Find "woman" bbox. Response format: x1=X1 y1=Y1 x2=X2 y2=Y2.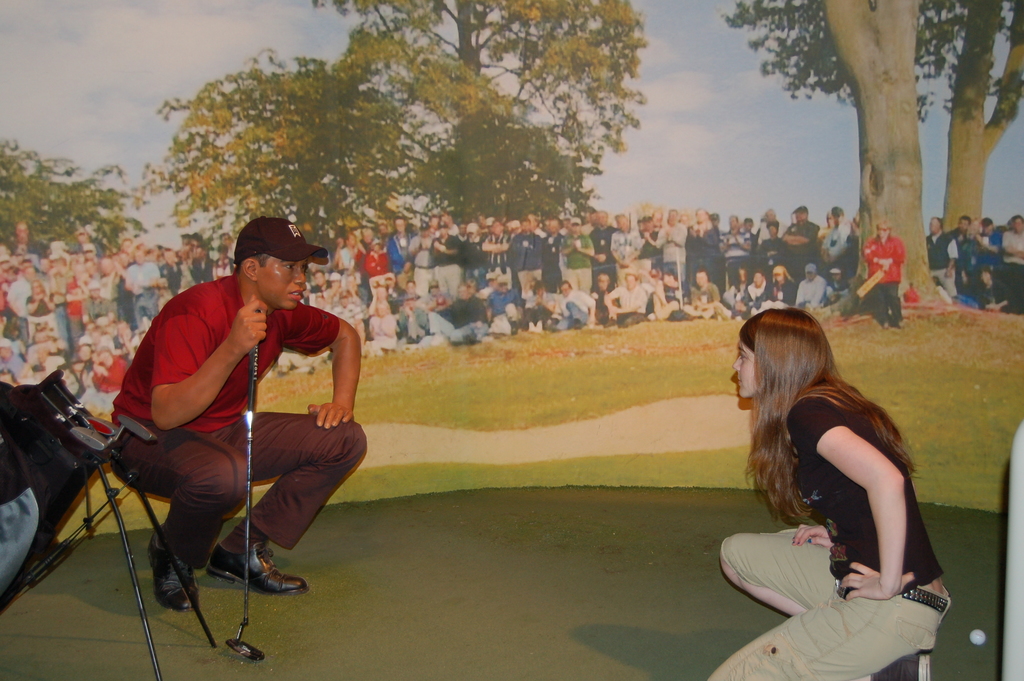
x1=862 y1=217 x2=904 y2=330.
